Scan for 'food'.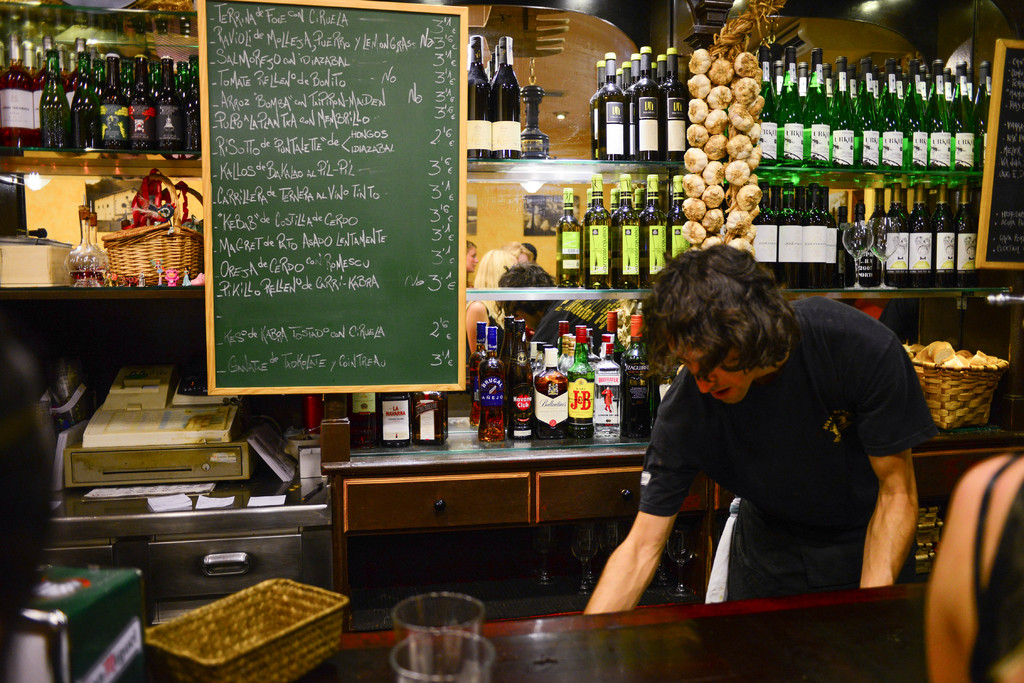
Scan result: 702, 134, 730, 163.
